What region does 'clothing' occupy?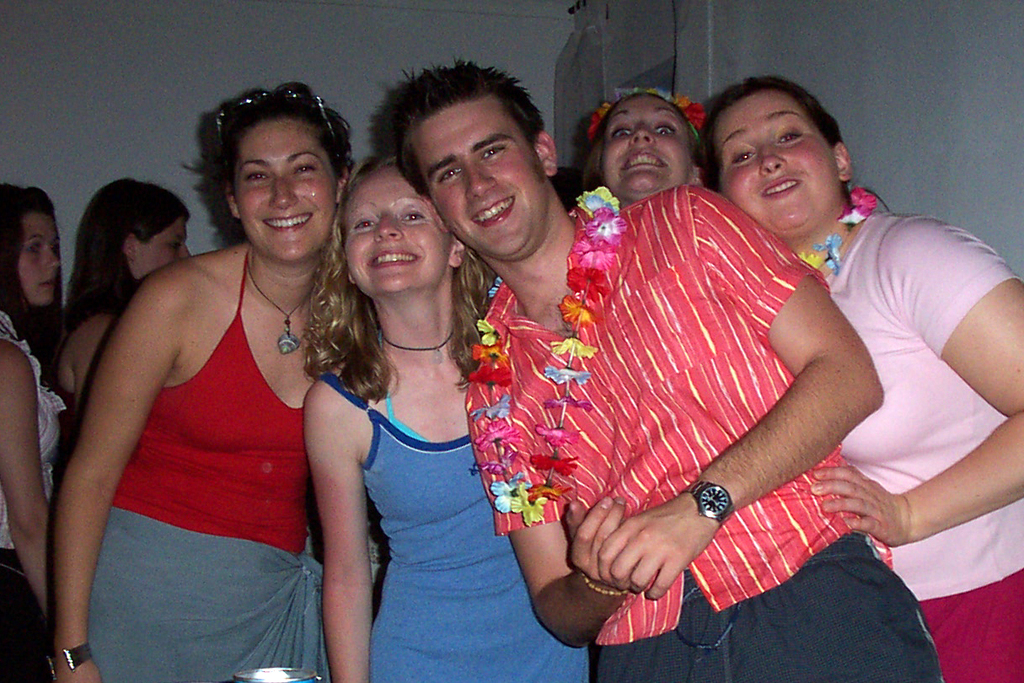
left=317, top=333, right=585, bottom=682.
